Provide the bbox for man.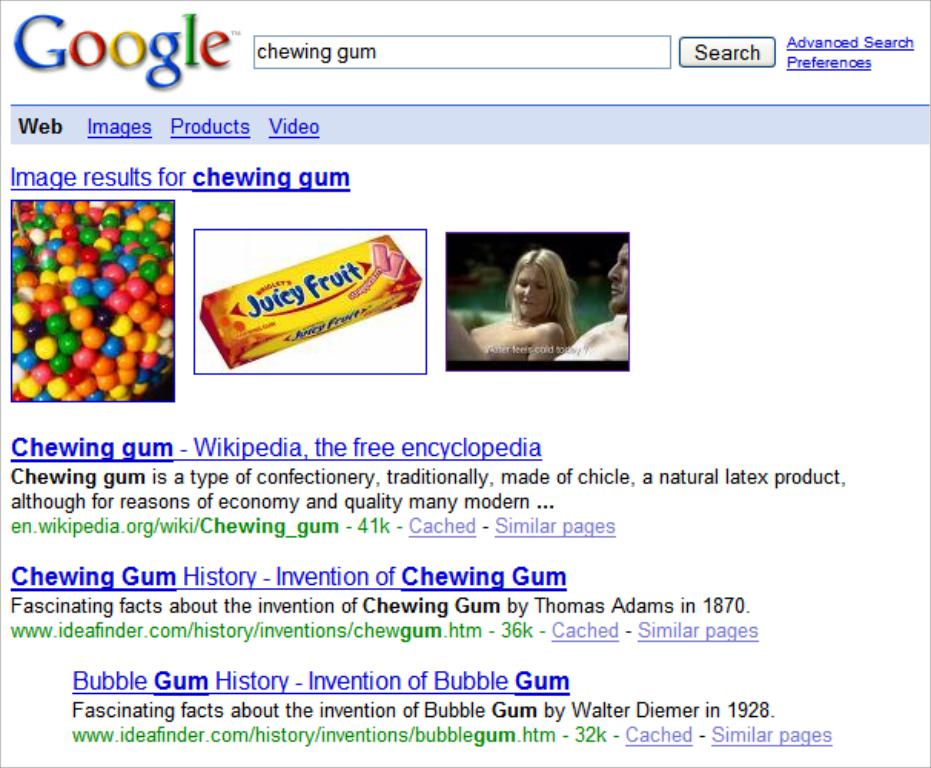
rect(552, 240, 630, 364).
